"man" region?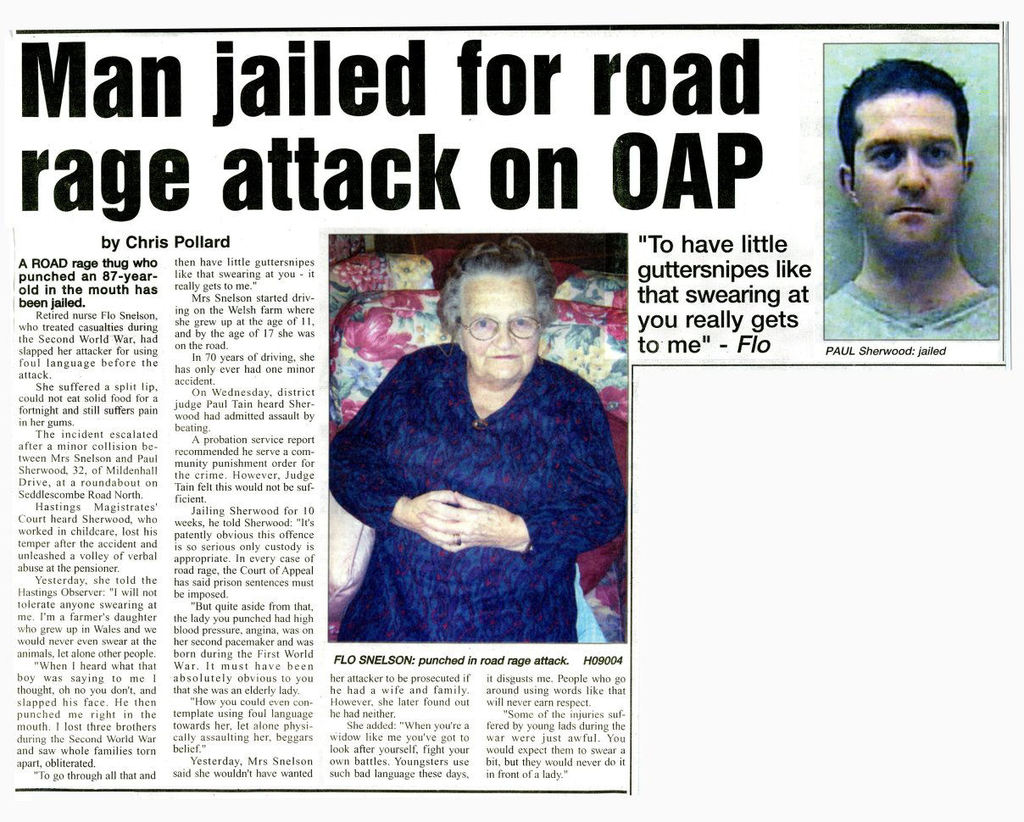
<bbox>826, 53, 1001, 341</bbox>
